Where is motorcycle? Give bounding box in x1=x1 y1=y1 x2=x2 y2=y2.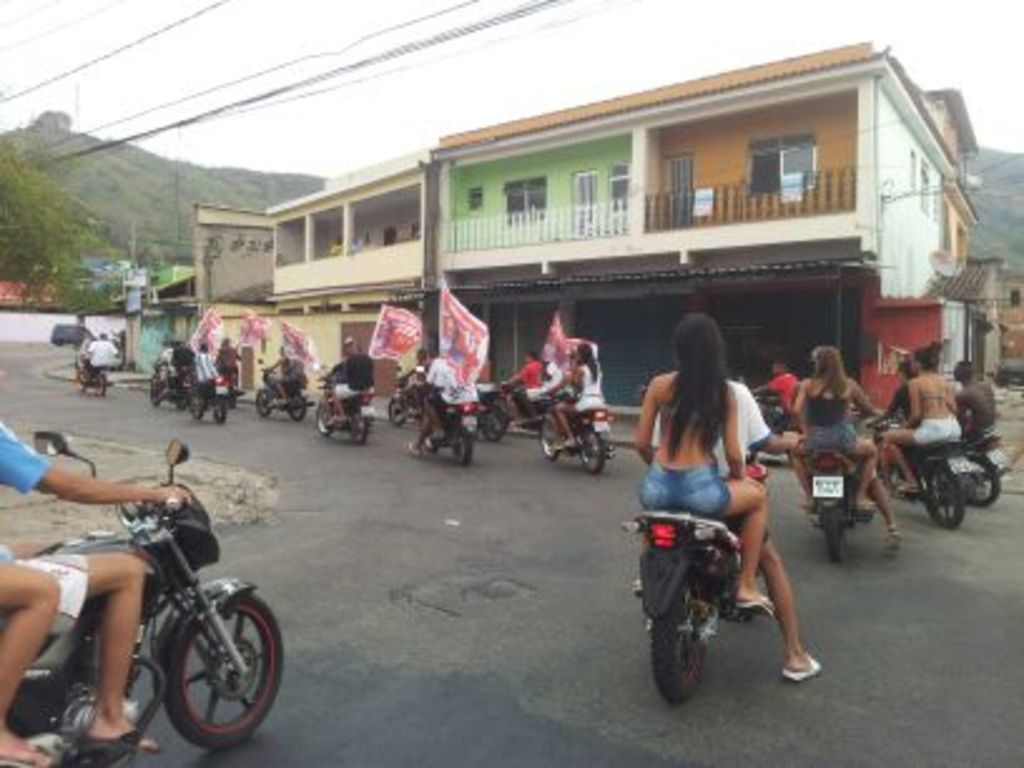
x1=535 y1=399 x2=615 y2=474.
